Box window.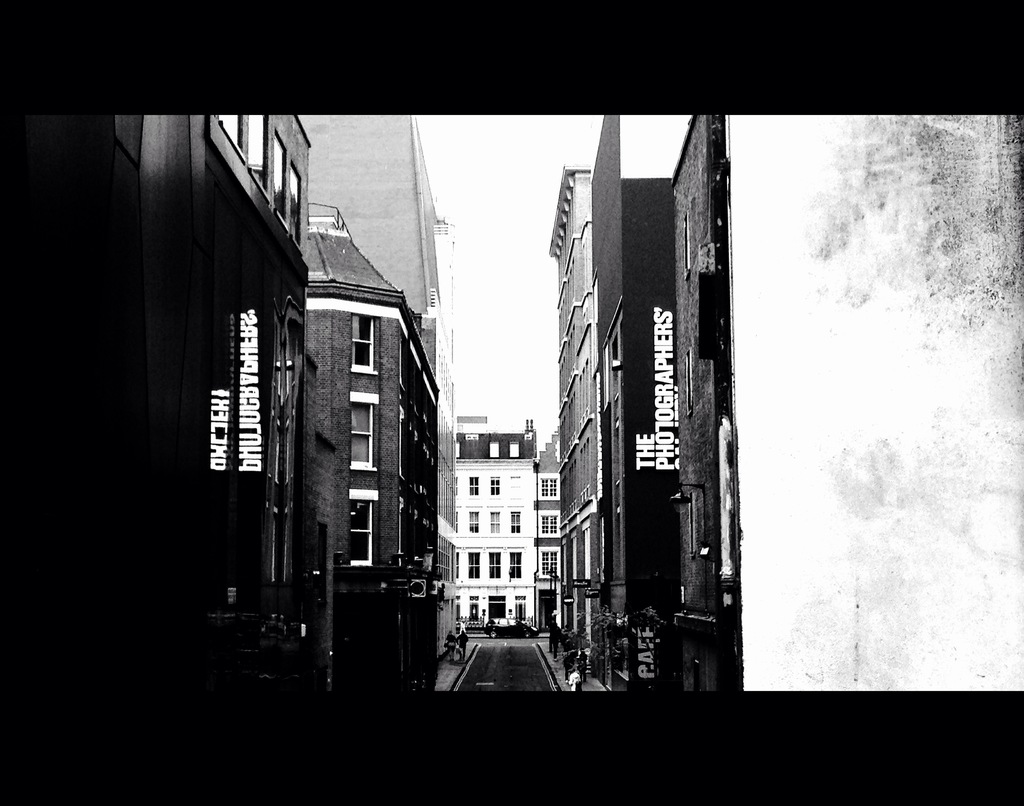
detection(507, 552, 520, 577).
